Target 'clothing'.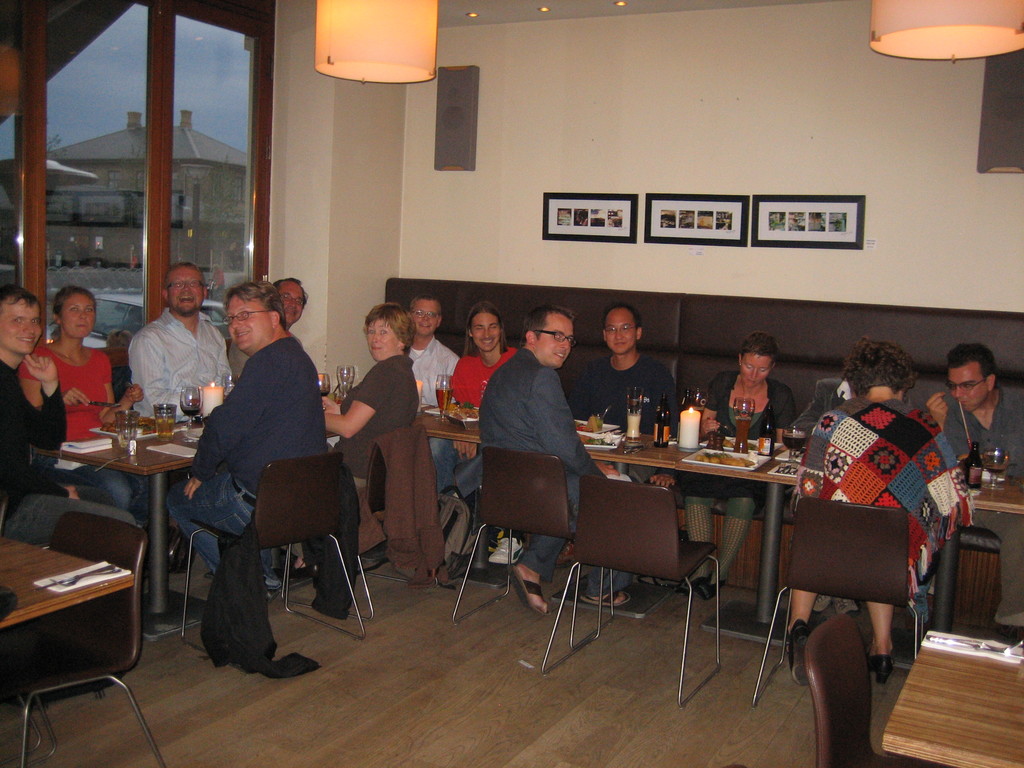
Target region: bbox=[126, 316, 237, 482].
